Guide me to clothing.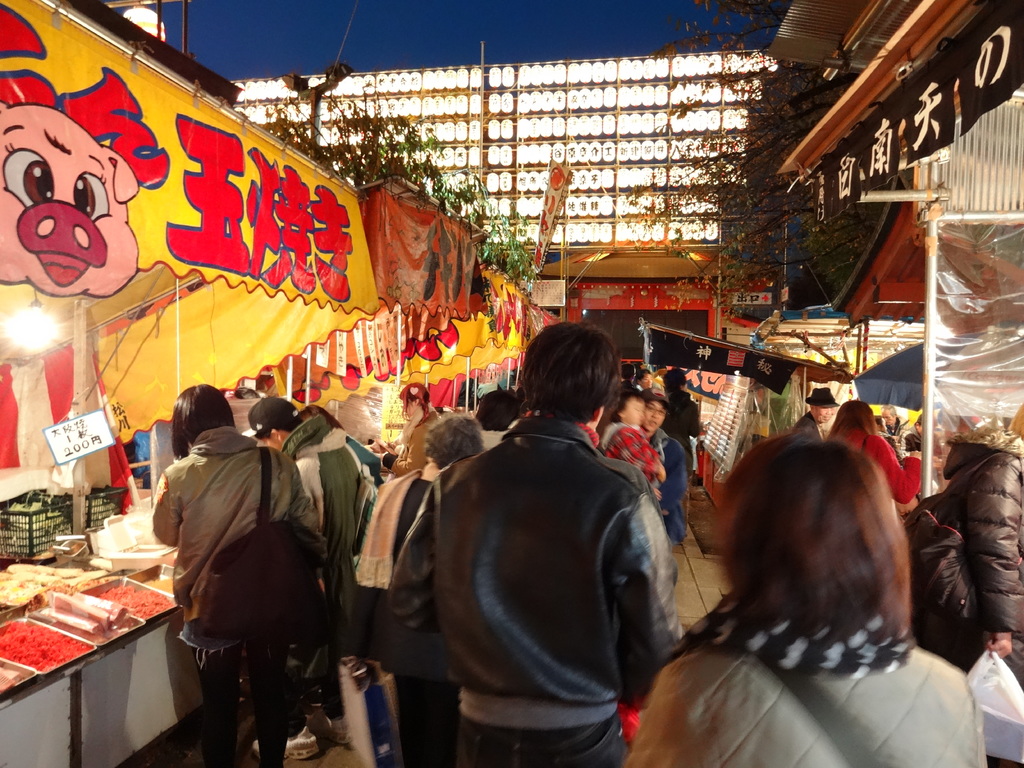
Guidance: rect(630, 593, 967, 767).
